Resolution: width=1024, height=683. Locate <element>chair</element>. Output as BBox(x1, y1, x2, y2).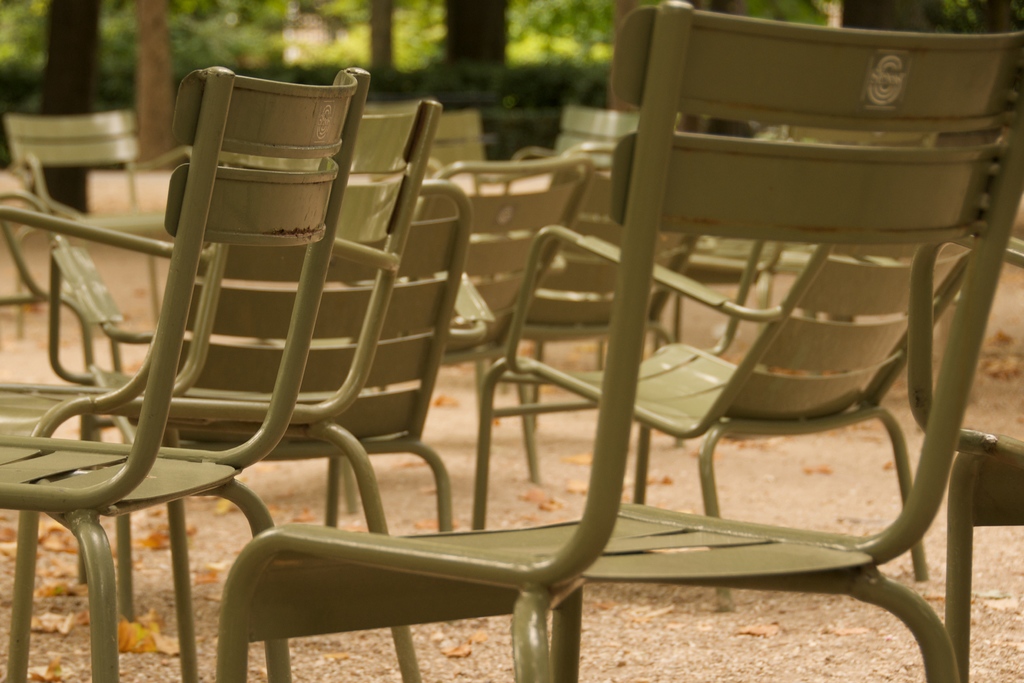
BBox(650, 234, 776, 348).
